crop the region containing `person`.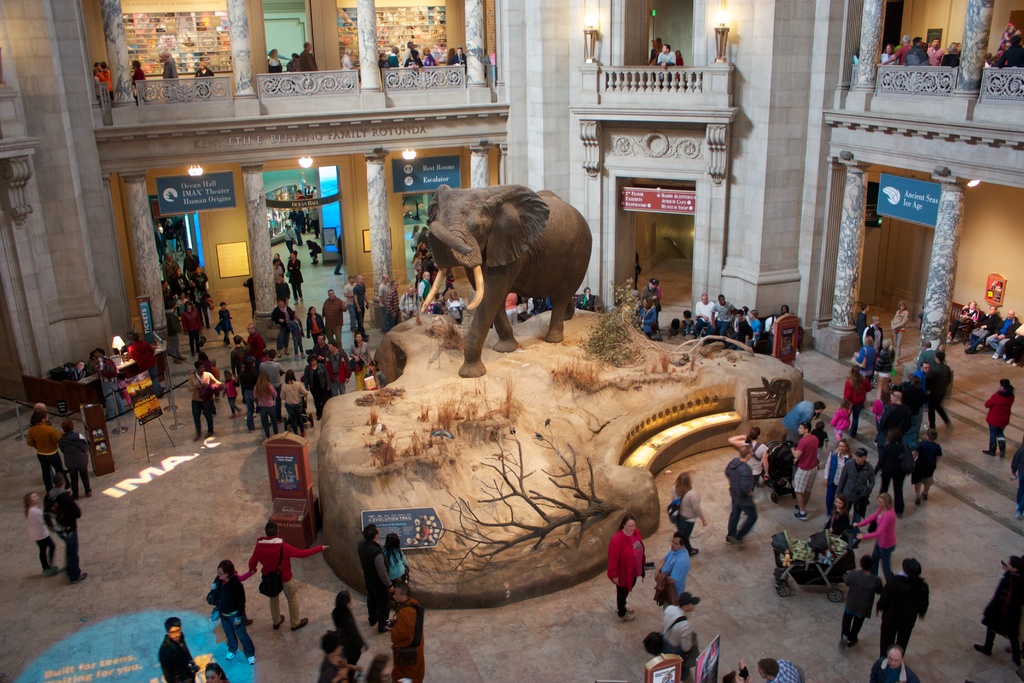
Crop region: detection(641, 630, 692, 682).
